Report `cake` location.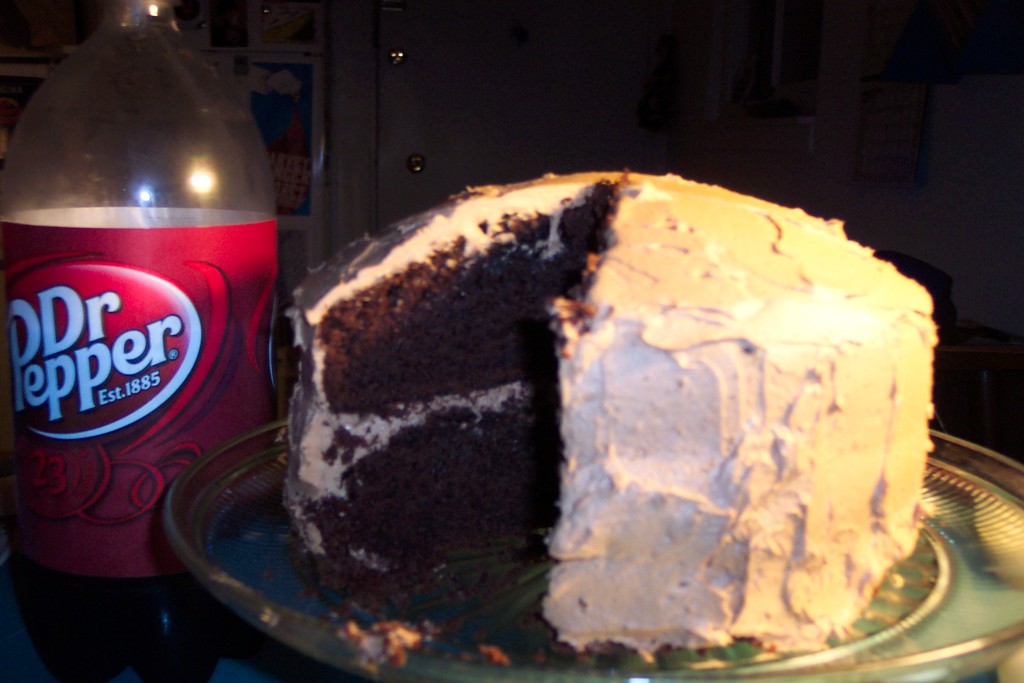
Report: l=287, t=170, r=931, b=662.
